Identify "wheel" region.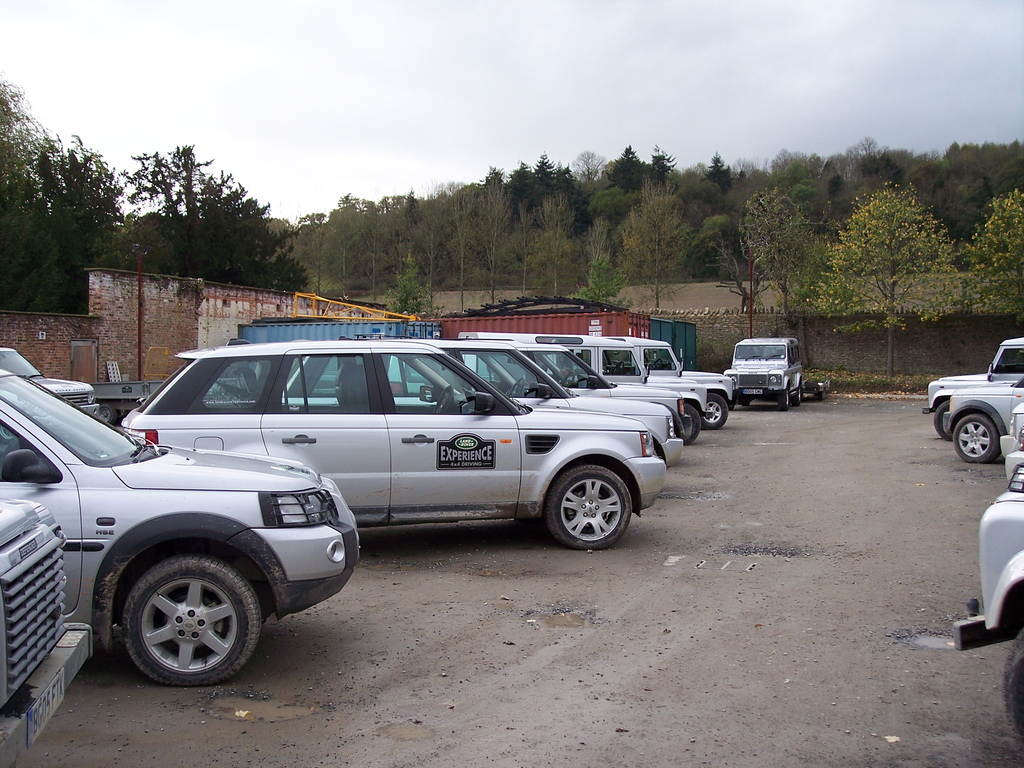
Region: detection(731, 402, 736, 412).
